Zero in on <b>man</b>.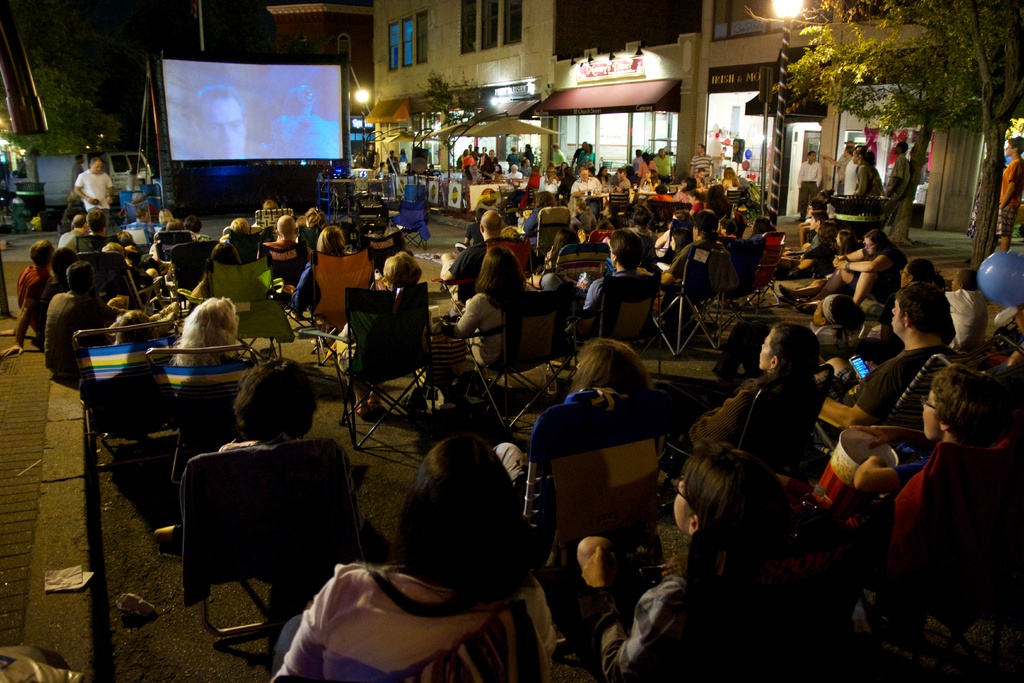
Zeroed in: bbox=[795, 152, 825, 222].
